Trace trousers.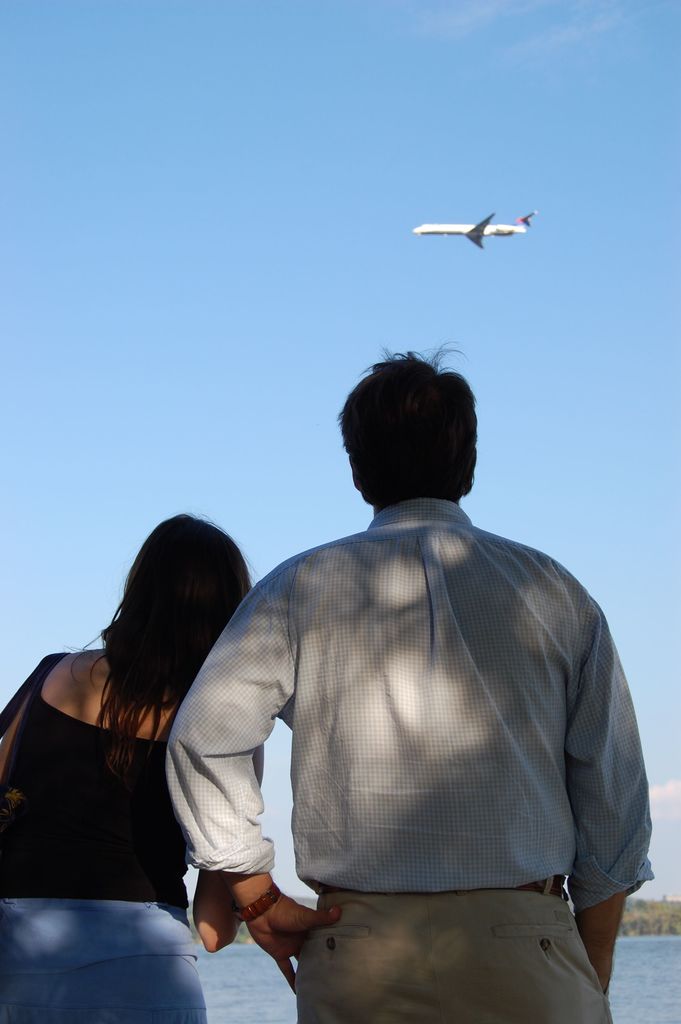
Traced to (x1=0, y1=903, x2=206, y2=1023).
